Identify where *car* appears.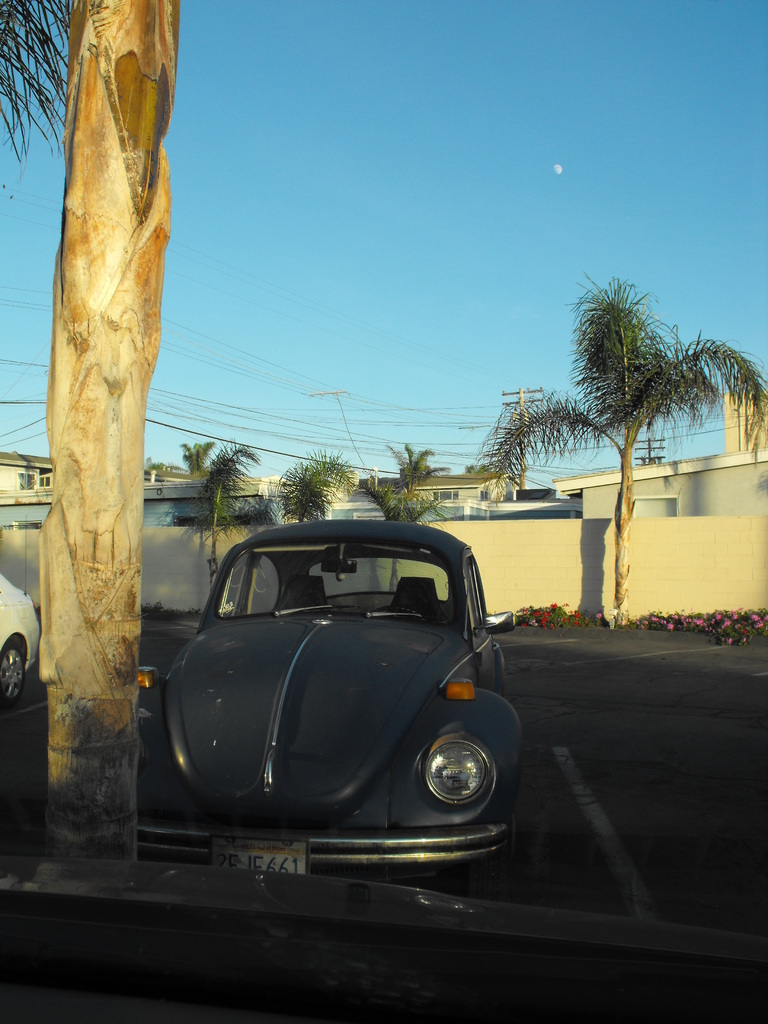
Appears at left=0, top=570, right=44, bottom=705.
